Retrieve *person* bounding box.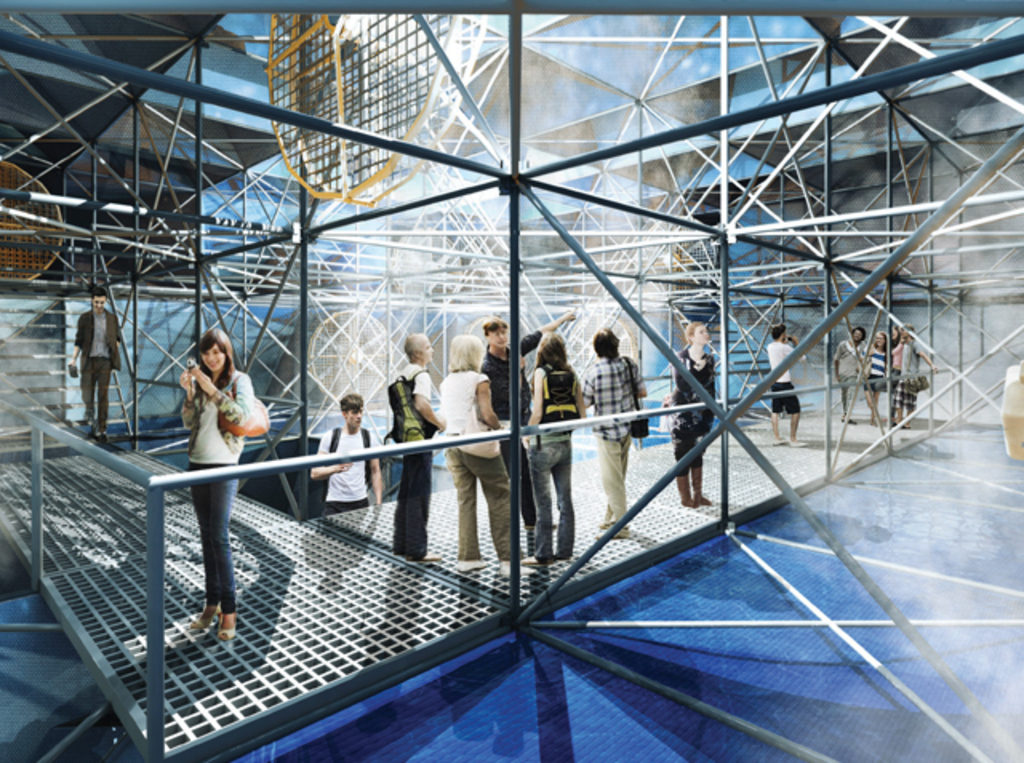
Bounding box: box=[523, 326, 579, 563].
